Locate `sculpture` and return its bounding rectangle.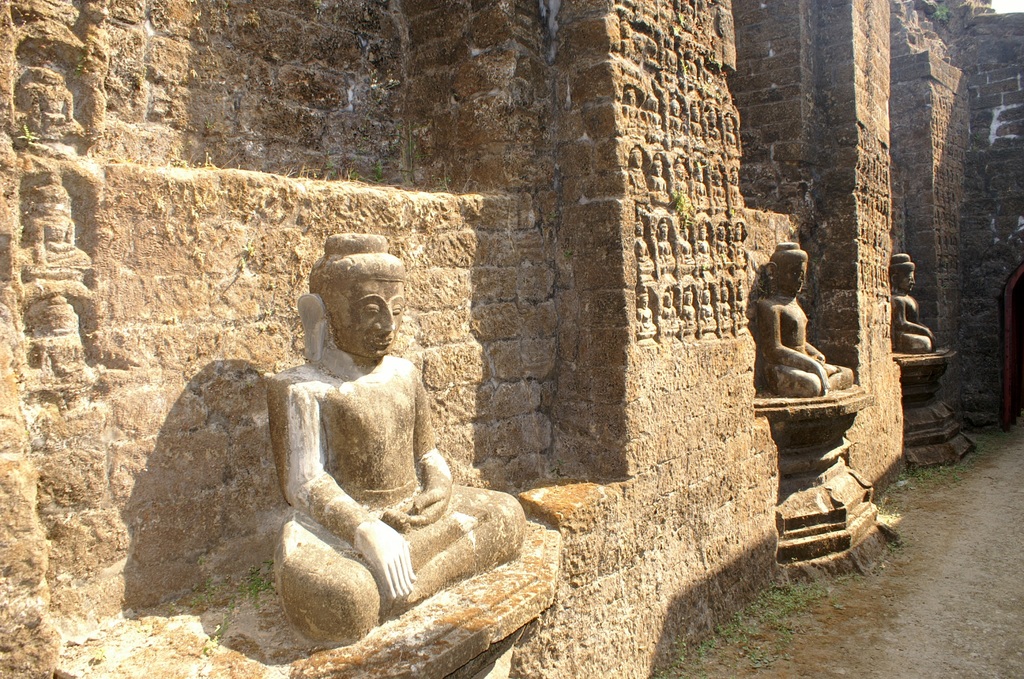
[758,242,856,389].
